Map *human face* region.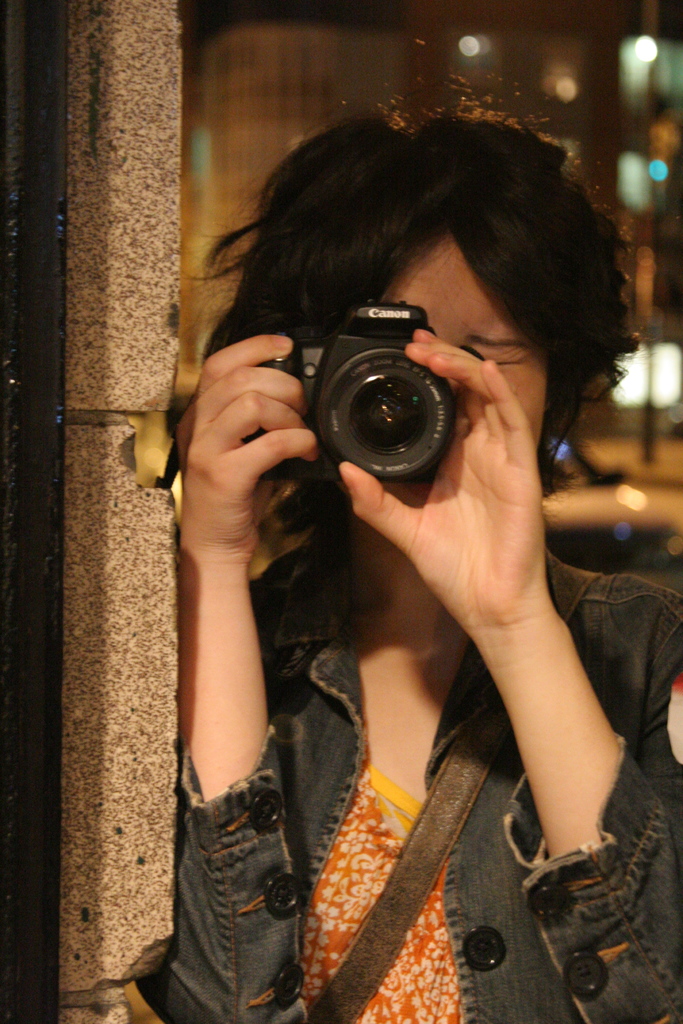
Mapped to crop(377, 237, 549, 452).
